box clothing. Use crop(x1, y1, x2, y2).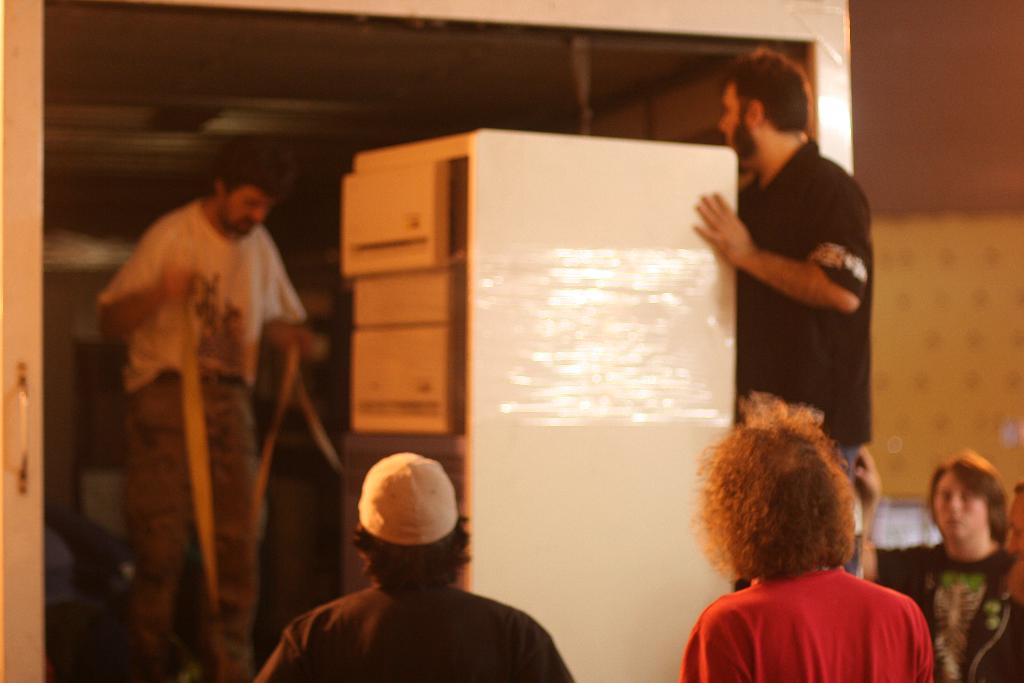
crop(871, 543, 1023, 680).
